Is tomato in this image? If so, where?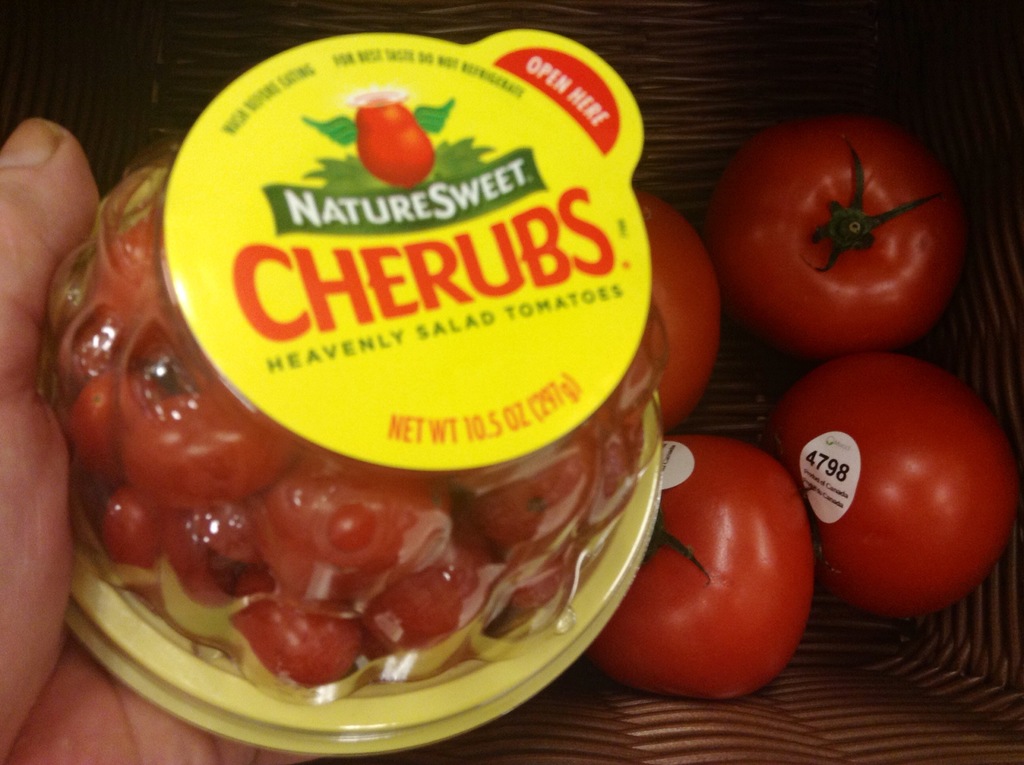
Yes, at [594,424,815,695].
